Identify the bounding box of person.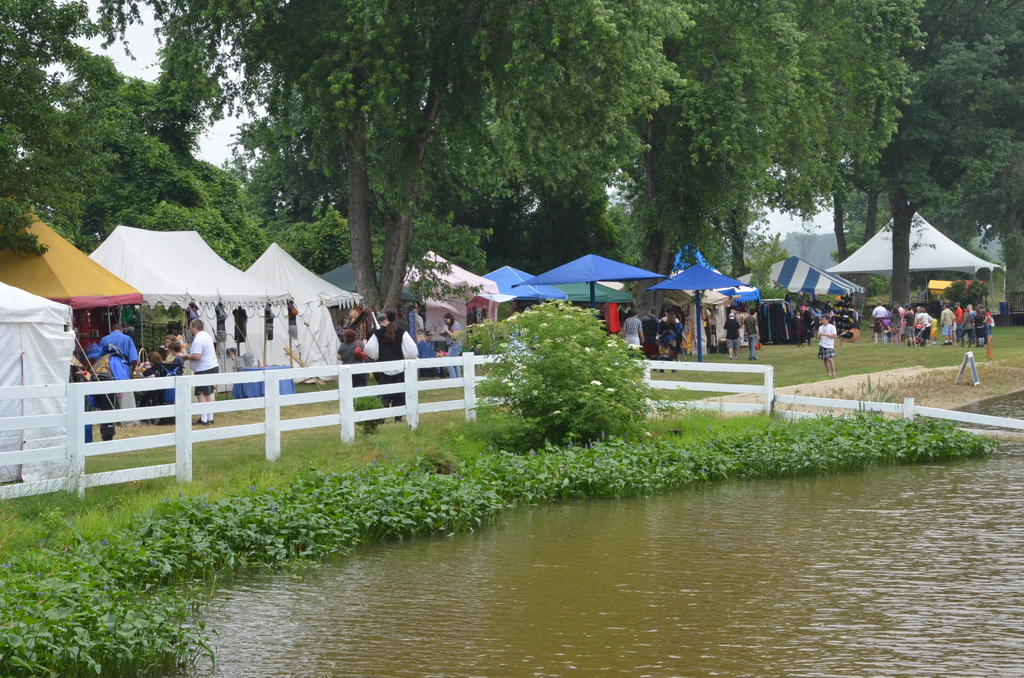
crop(612, 306, 647, 367).
